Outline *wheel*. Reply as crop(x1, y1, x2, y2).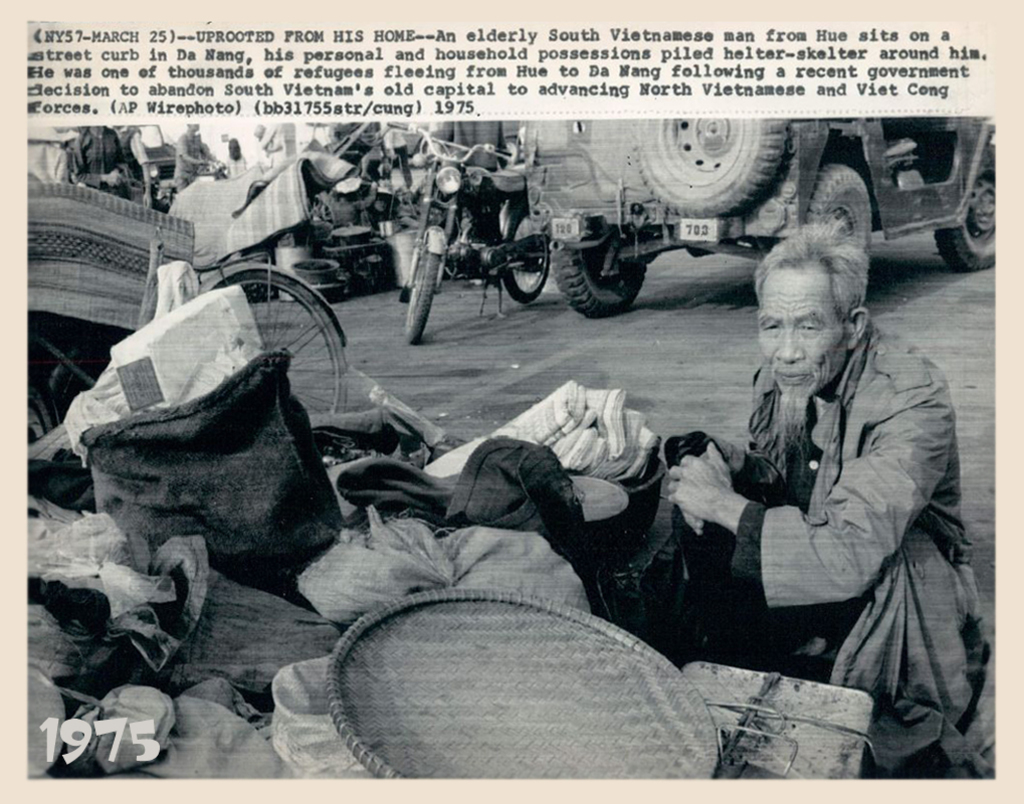
crop(568, 212, 643, 313).
